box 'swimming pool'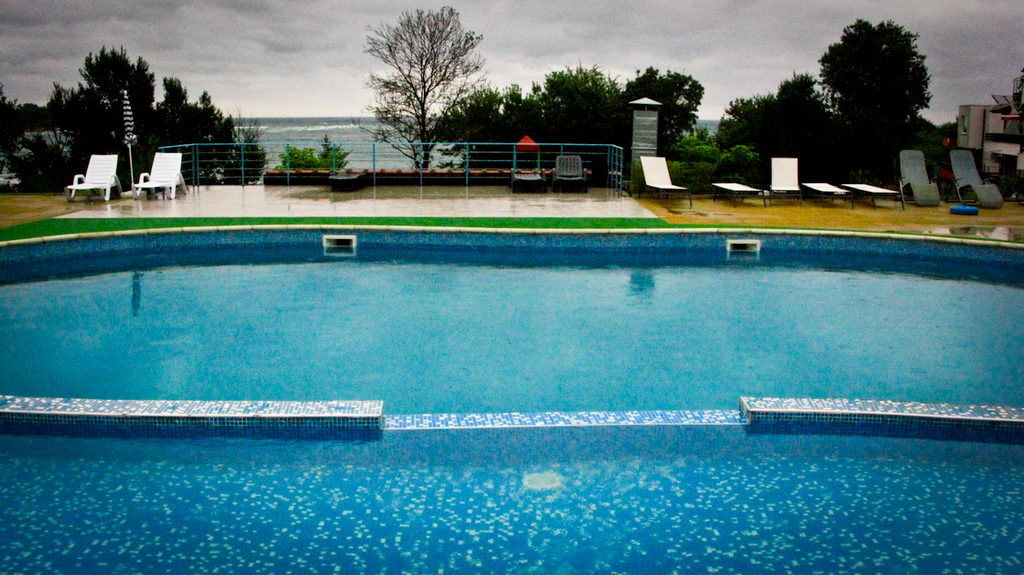
[x1=26, y1=201, x2=1023, y2=455]
